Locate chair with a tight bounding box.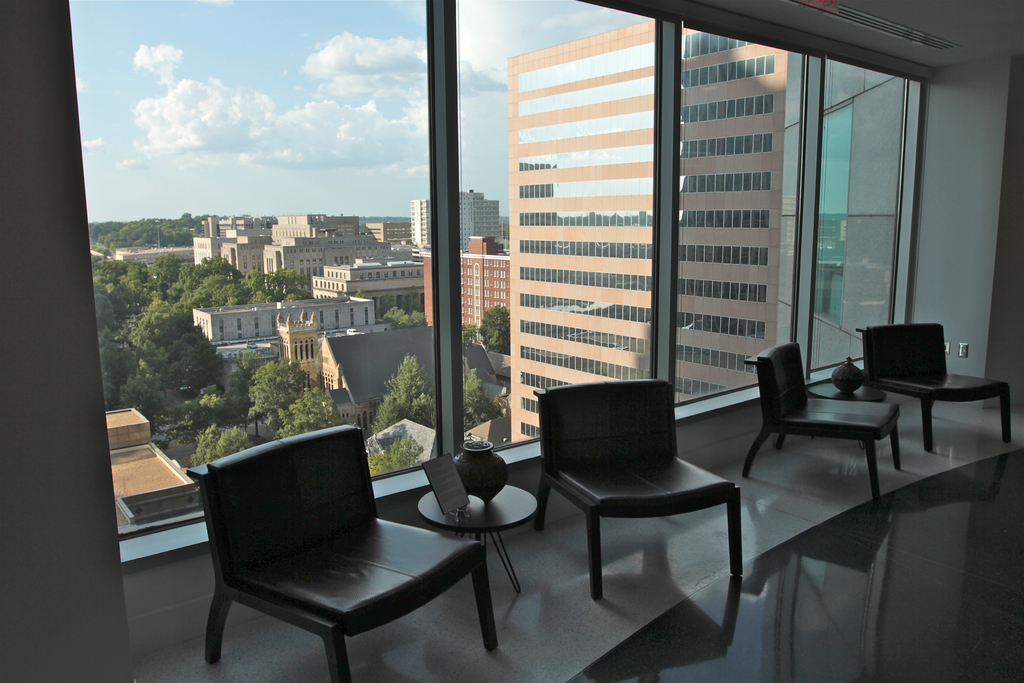
{"x1": 735, "y1": 343, "x2": 899, "y2": 502}.
